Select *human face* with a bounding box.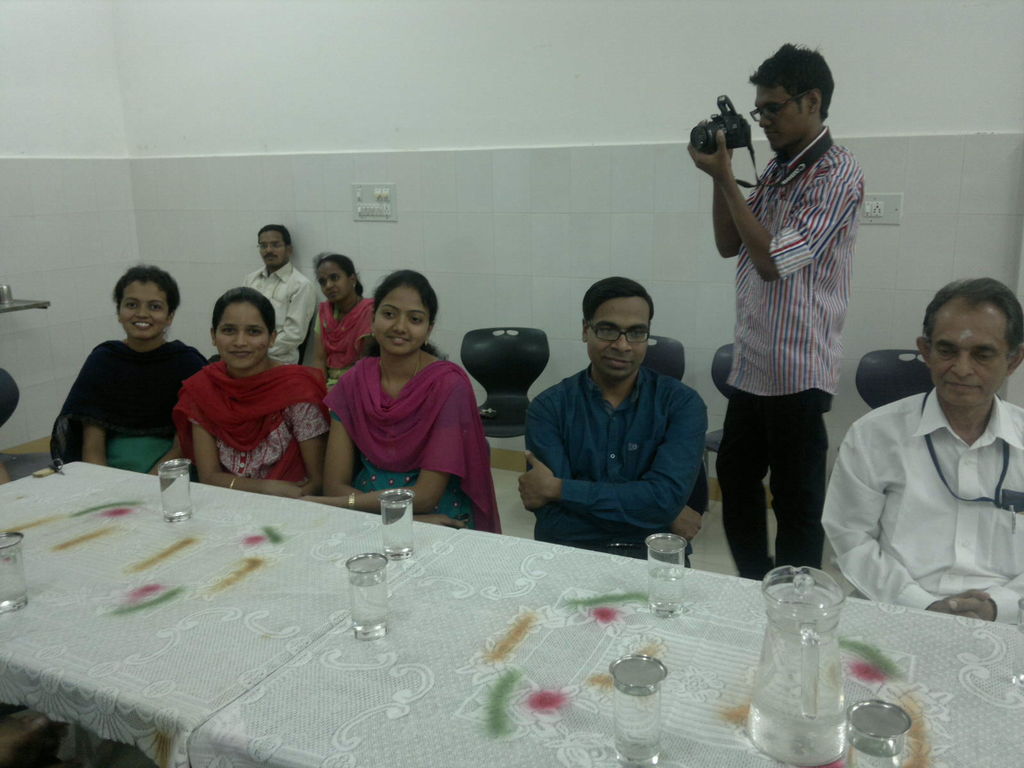
bbox=[586, 294, 652, 384].
